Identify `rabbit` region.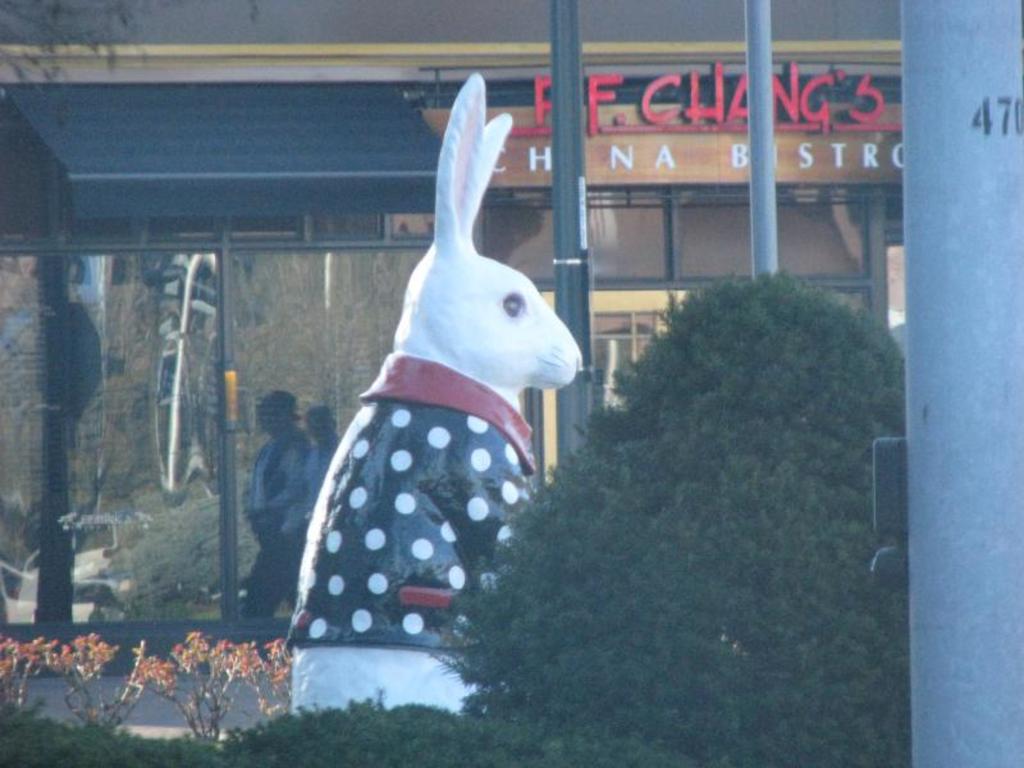
Region: [x1=282, y1=70, x2=585, y2=717].
